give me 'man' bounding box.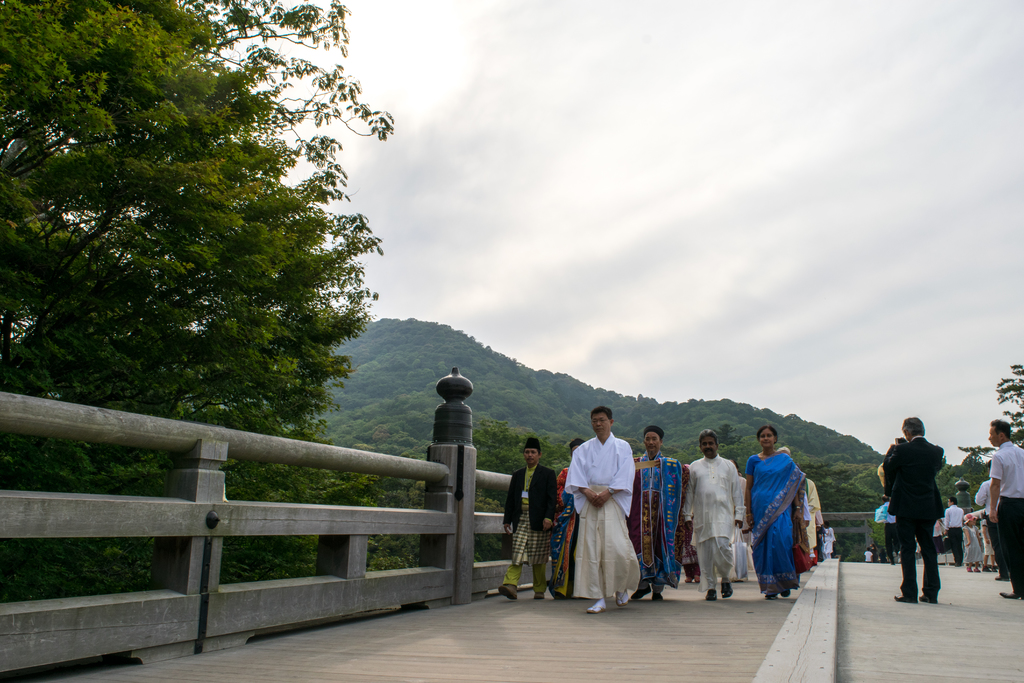
685:432:745:604.
